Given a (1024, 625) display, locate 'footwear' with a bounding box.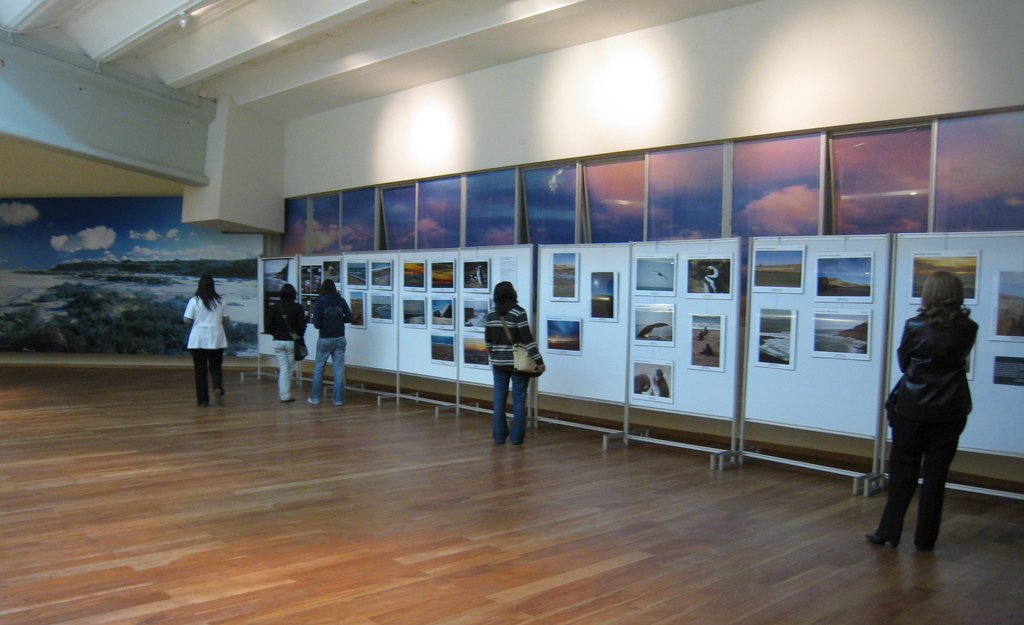
Located: 193:401:211:408.
